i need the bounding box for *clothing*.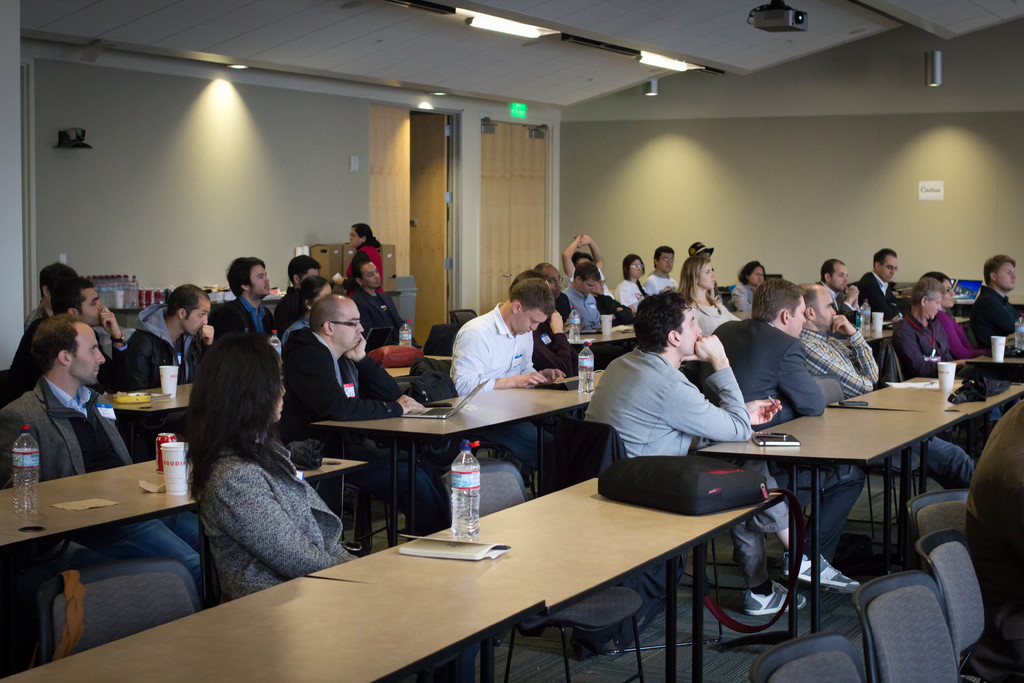
Here it is: [819,274,853,333].
